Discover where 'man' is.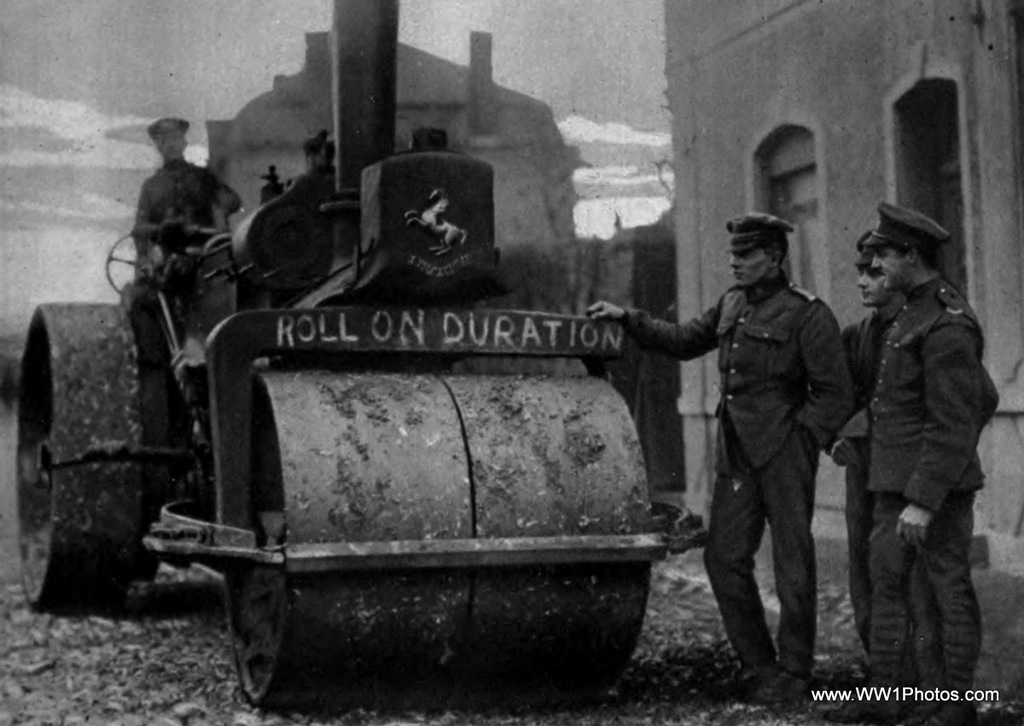
Discovered at 817,225,1001,725.
